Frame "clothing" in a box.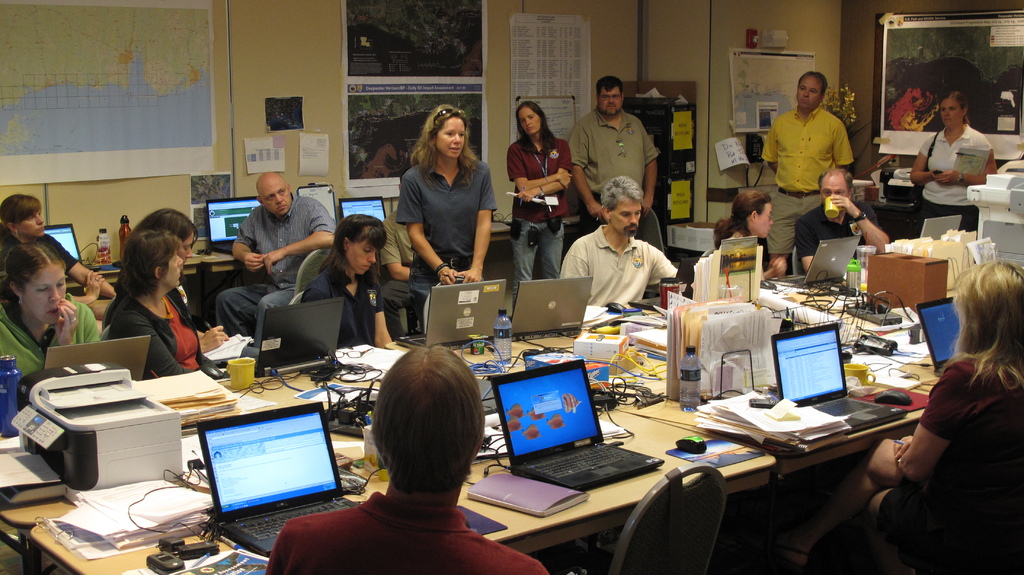
(566, 108, 660, 232).
